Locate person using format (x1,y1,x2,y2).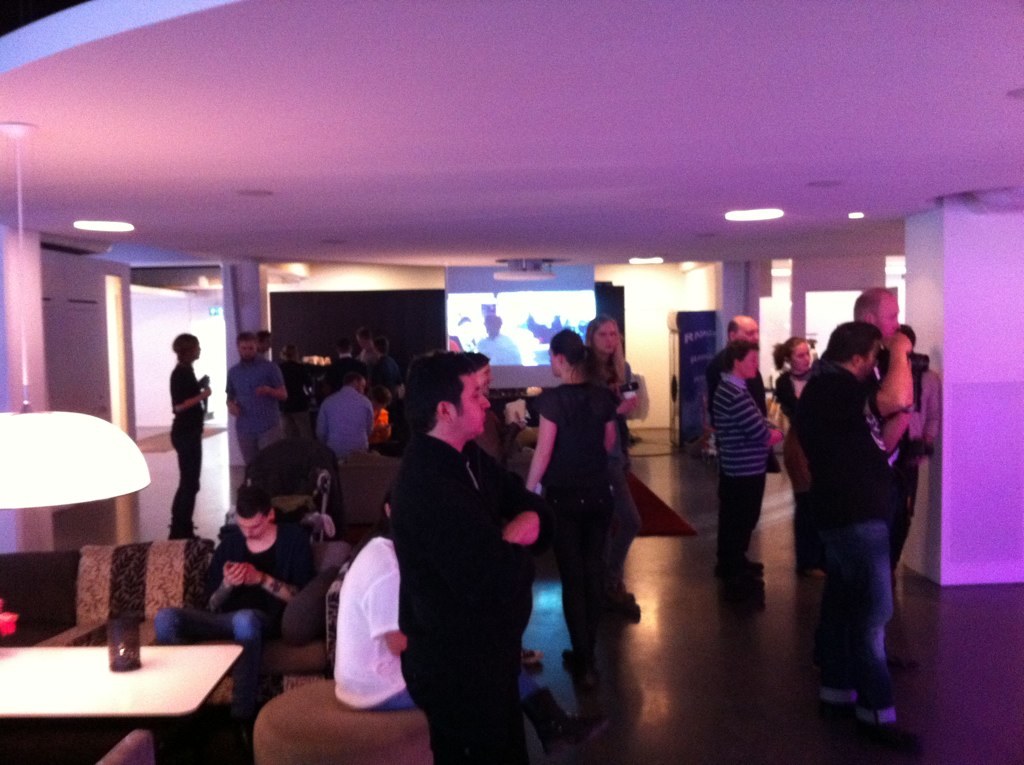
(587,315,644,627).
